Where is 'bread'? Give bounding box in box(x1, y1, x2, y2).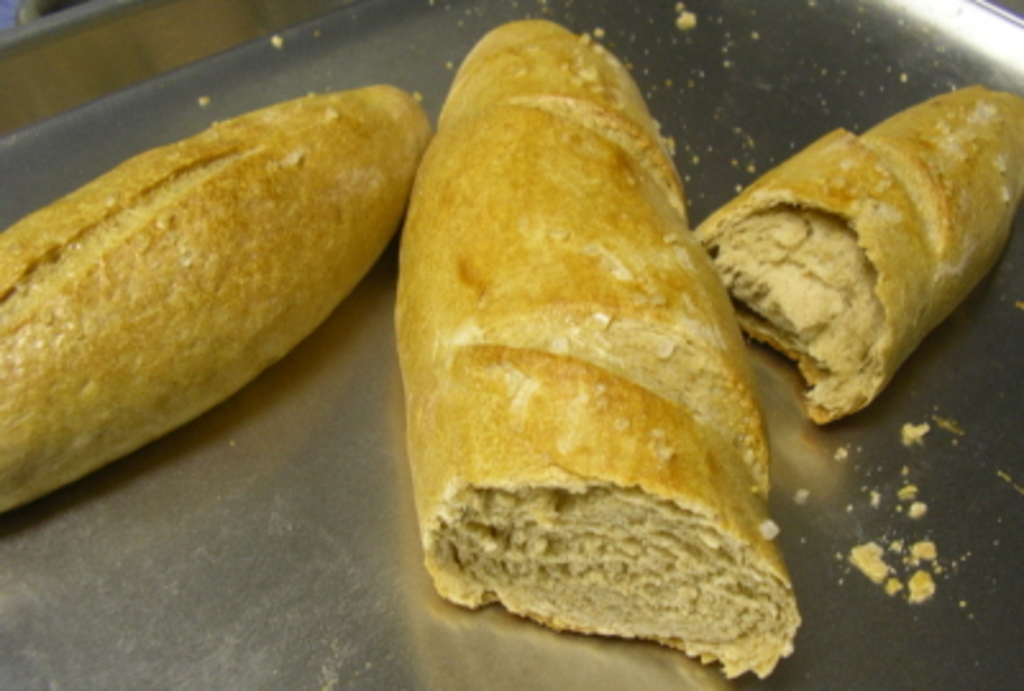
box(0, 82, 443, 517).
